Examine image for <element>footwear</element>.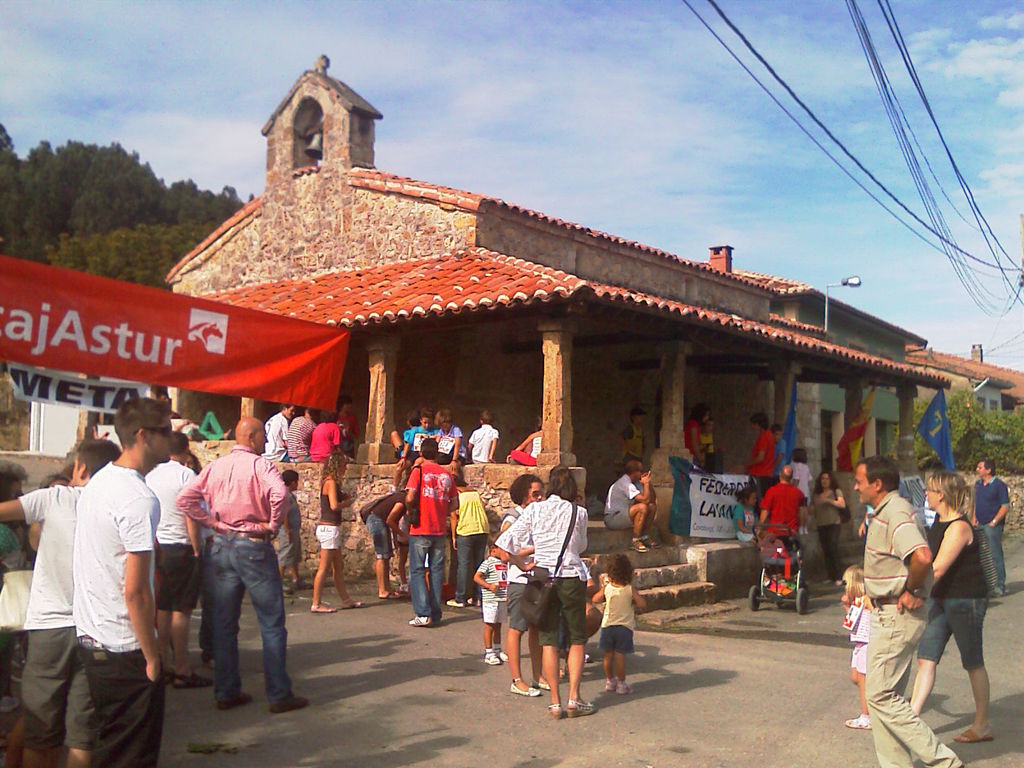
Examination result: <box>408,614,431,629</box>.
